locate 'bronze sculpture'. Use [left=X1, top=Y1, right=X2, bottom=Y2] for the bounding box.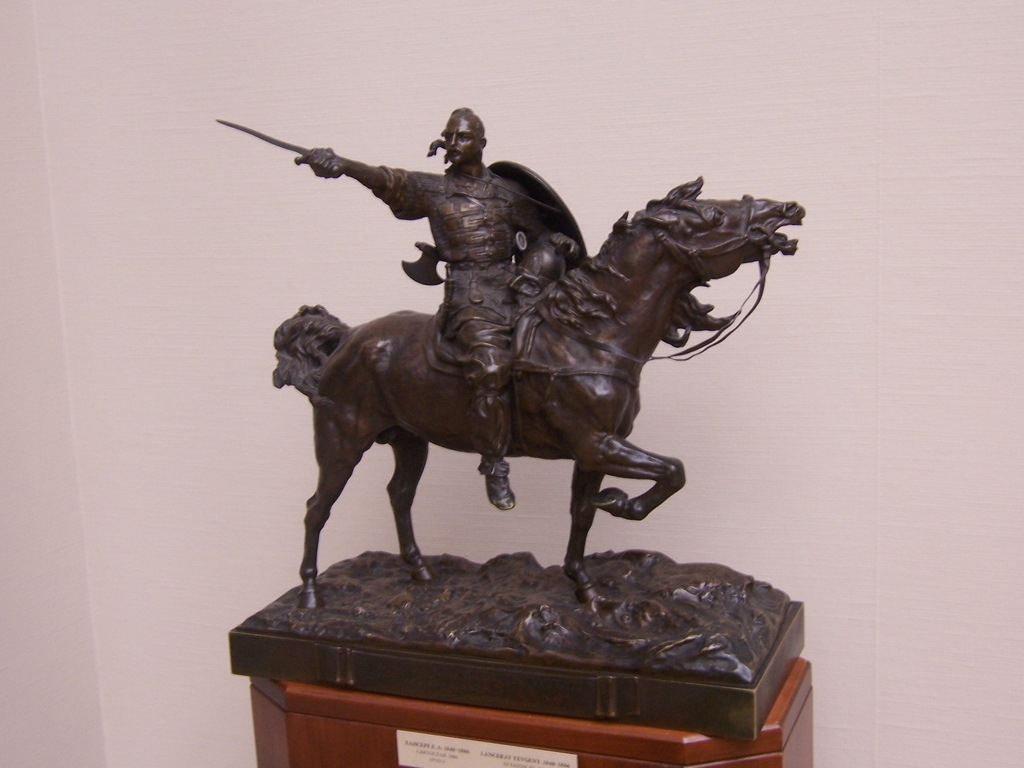
[left=228, top=108, right=633, bottom=598].
